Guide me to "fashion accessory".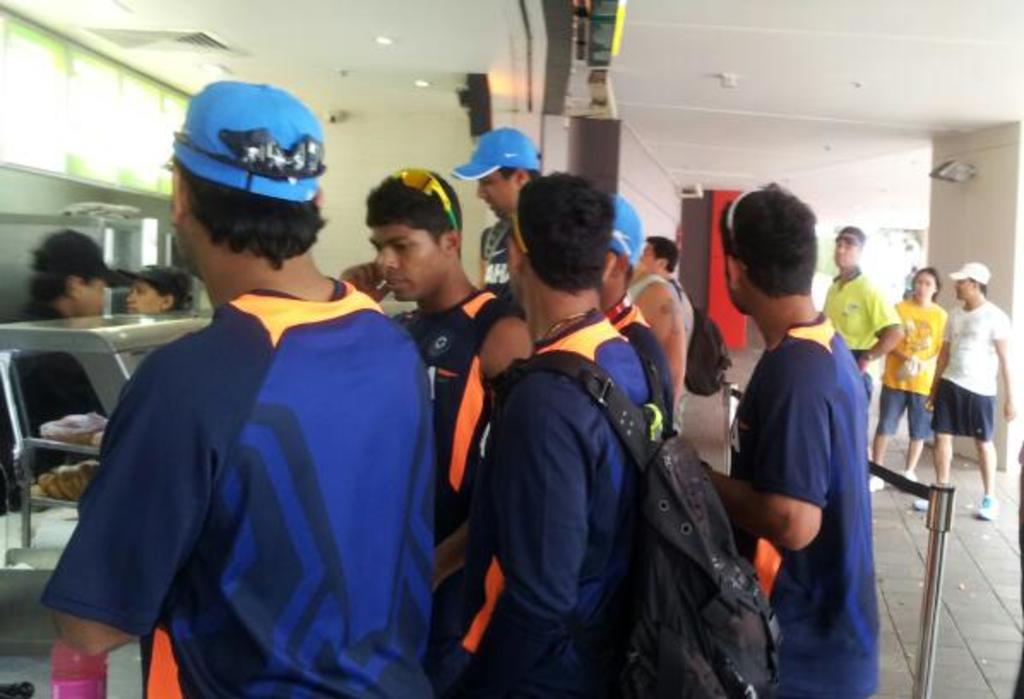
Guidance: bbox=(175, 127, 330, 182).
